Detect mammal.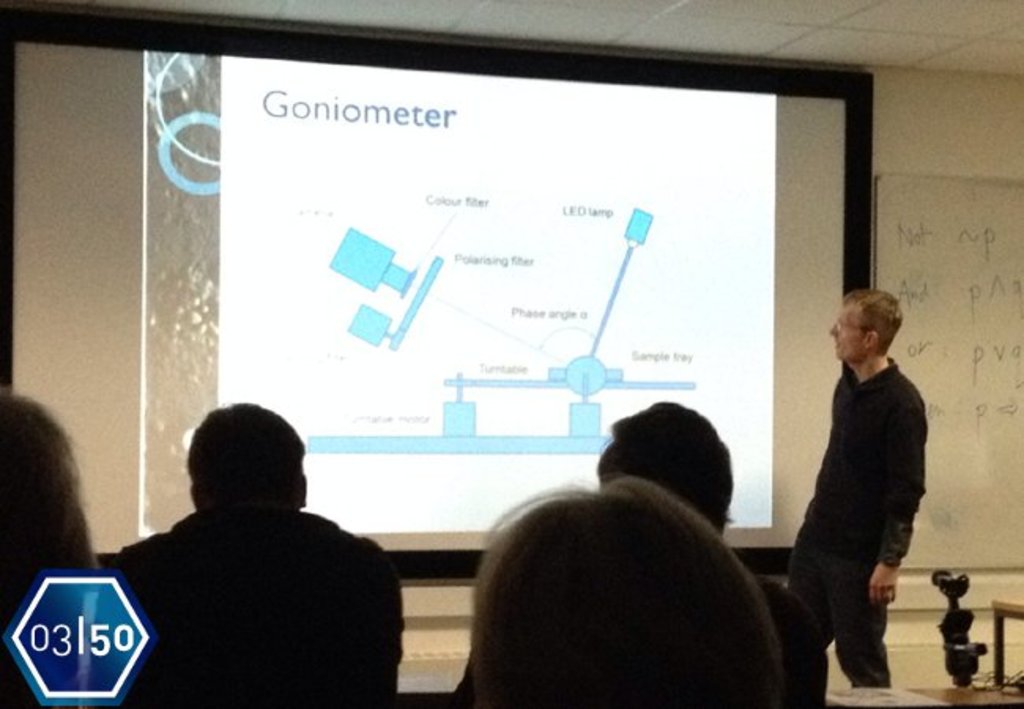
Detected at pyautogui.locateOnScreen(591, 395, 740, 537).
